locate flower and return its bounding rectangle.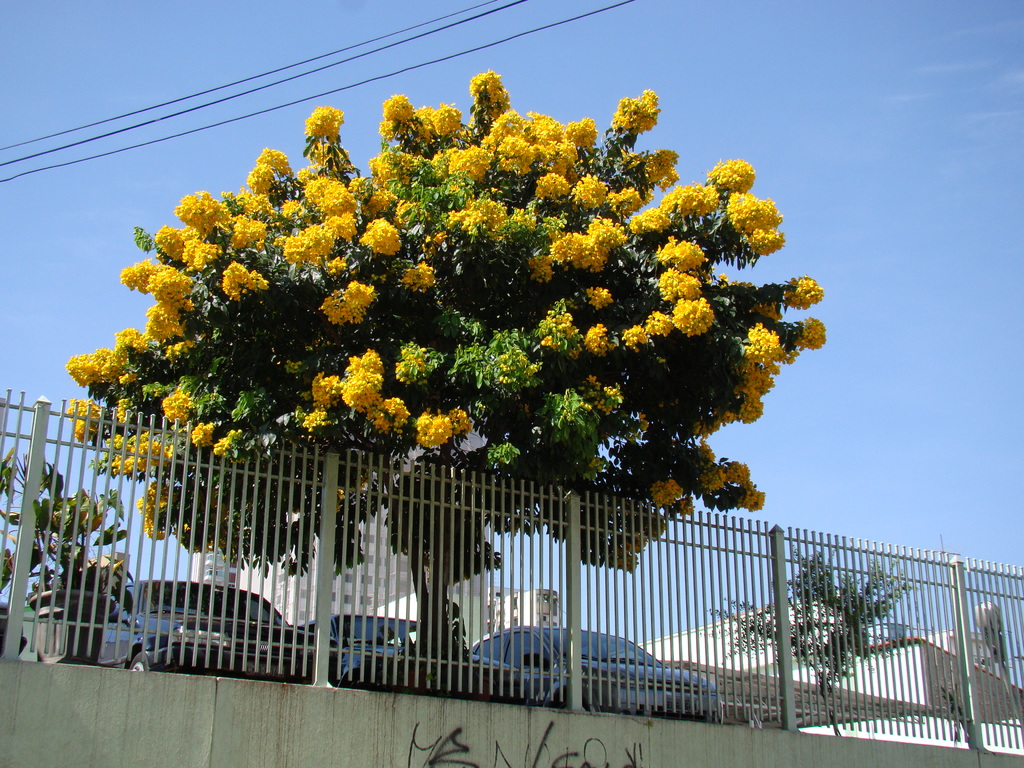
bbox(192, 420, 214, 447).
